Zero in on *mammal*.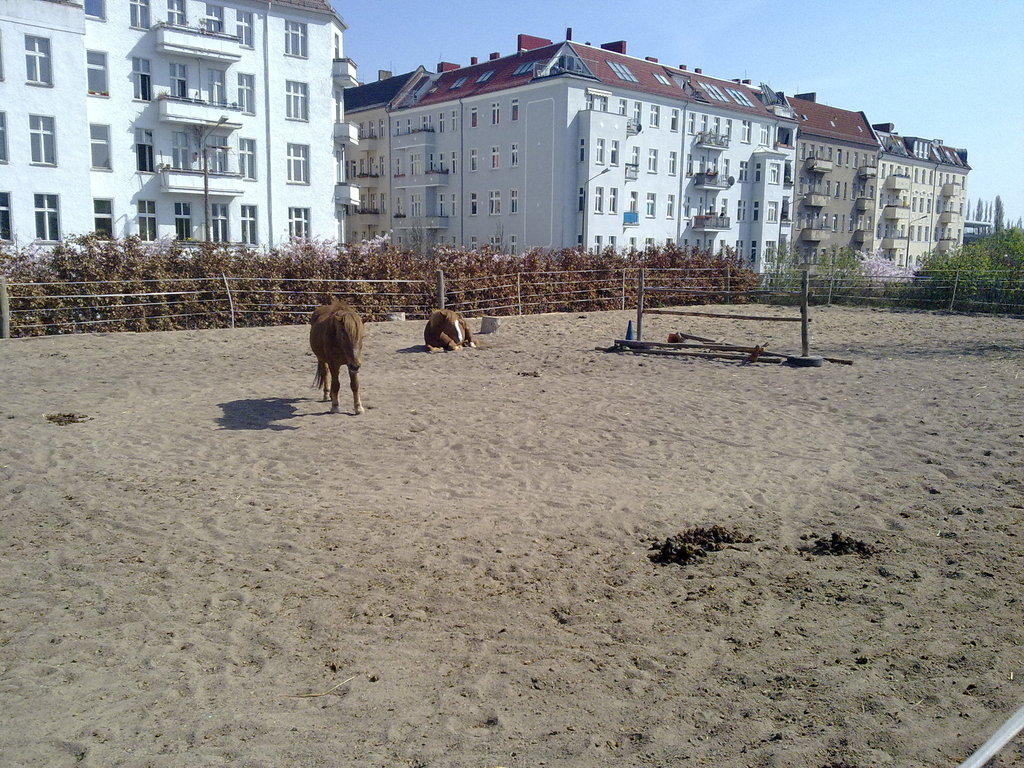
Zeroed in: (x1=423, y1=307, x2=476, y2=351).
